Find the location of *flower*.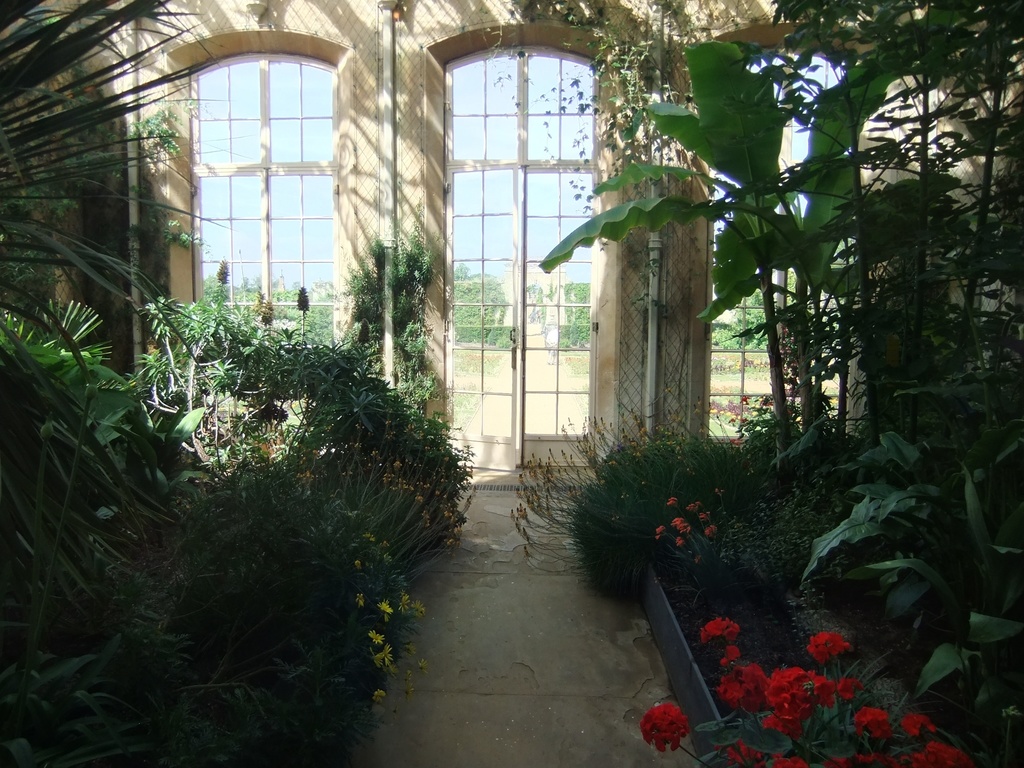
Location: [x1=685, y1=502, x2=695, y2=512].
